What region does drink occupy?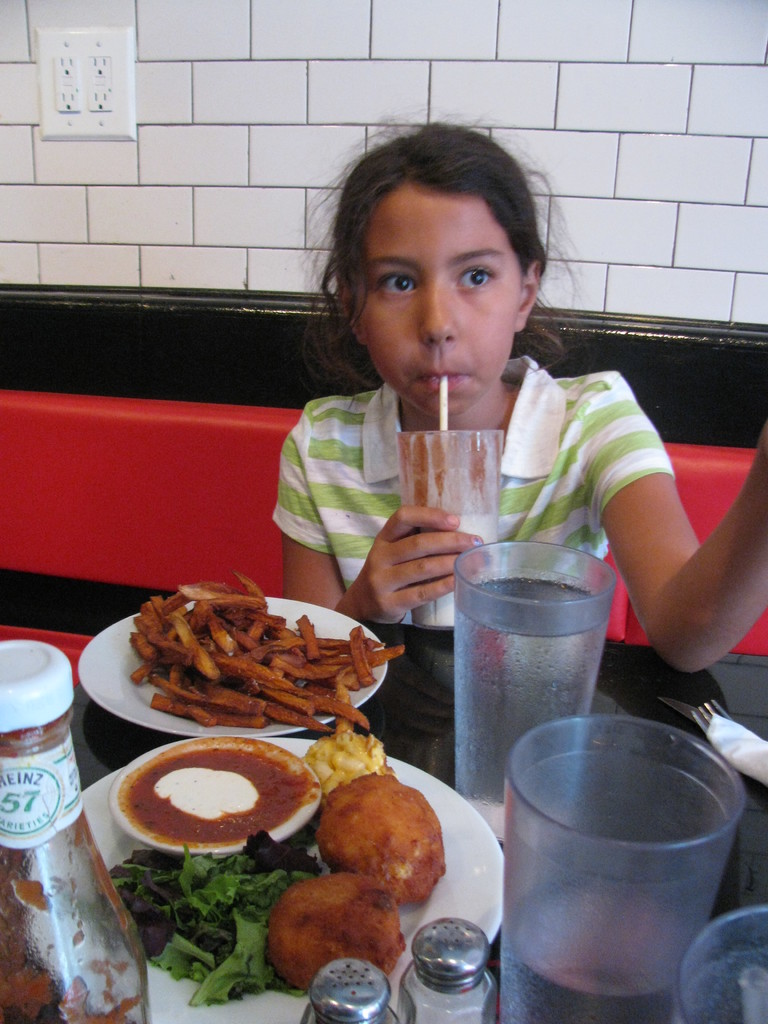
pyautogui.locateOnScreen(456, 573, 617, 843).
